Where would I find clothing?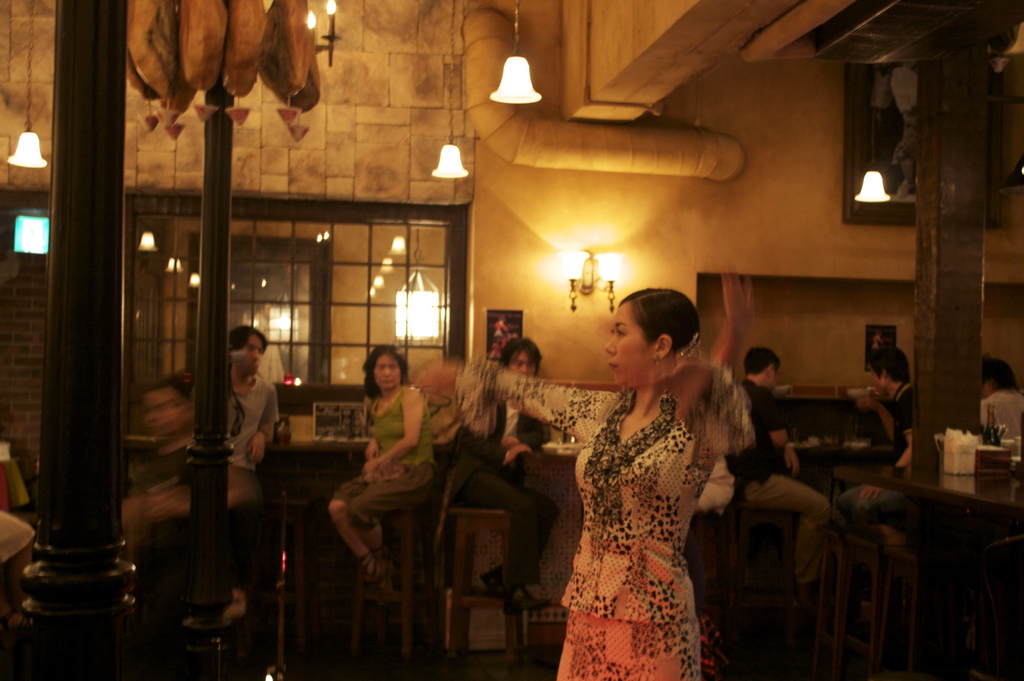
At [0,511,37,561].
